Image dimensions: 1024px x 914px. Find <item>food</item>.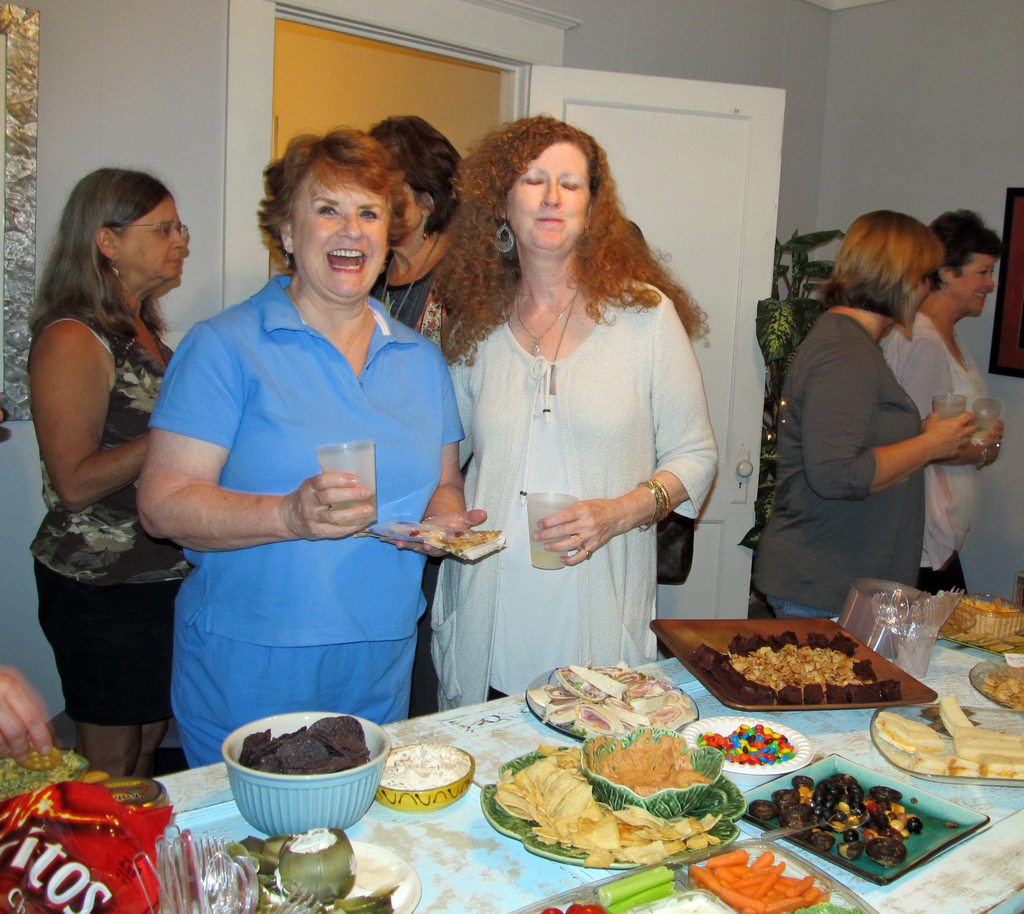
{"x1": 378, "y1": 742, "x2": 465, "y2": 789}.
